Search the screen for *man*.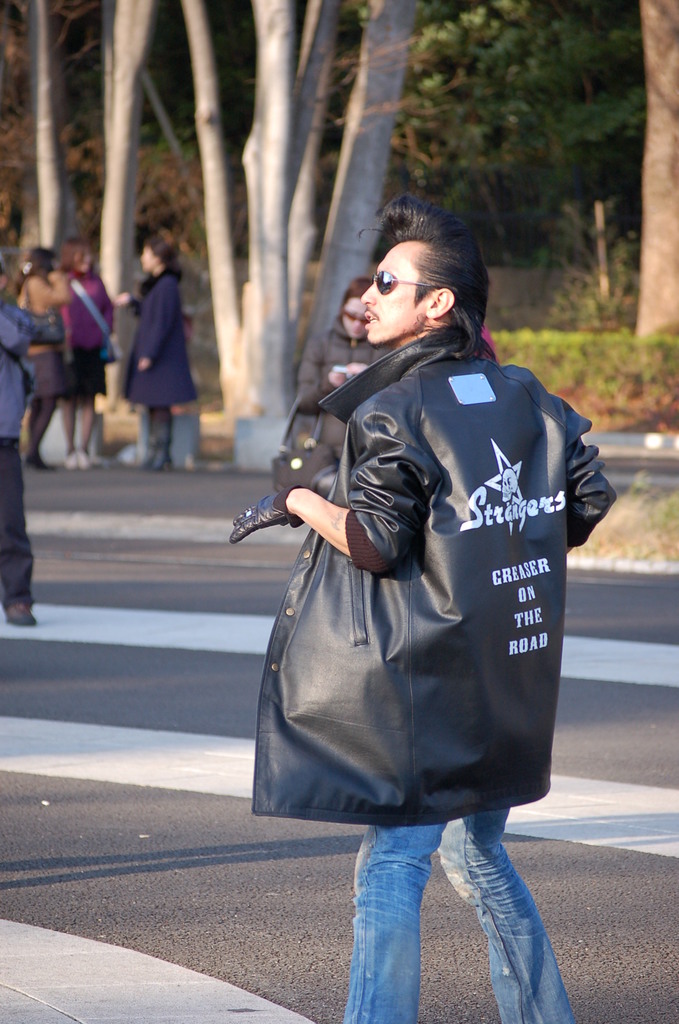
Found at 0:260:60:623.
